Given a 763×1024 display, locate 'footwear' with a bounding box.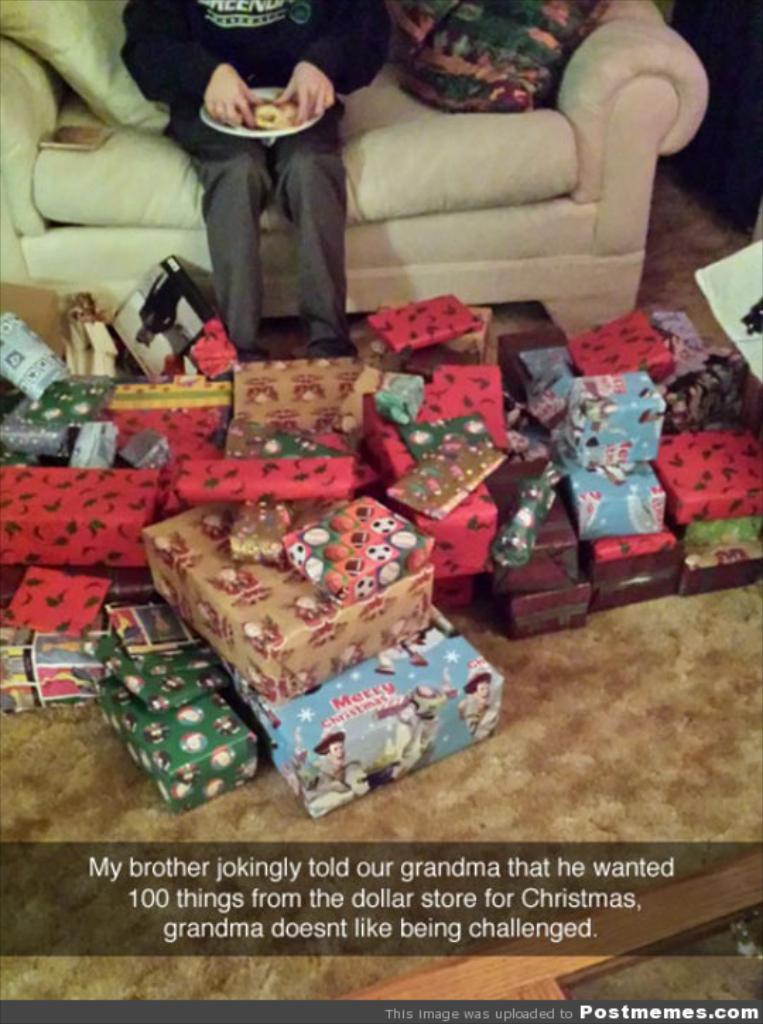
Located: bbox=[309, 335, 362, 363].
